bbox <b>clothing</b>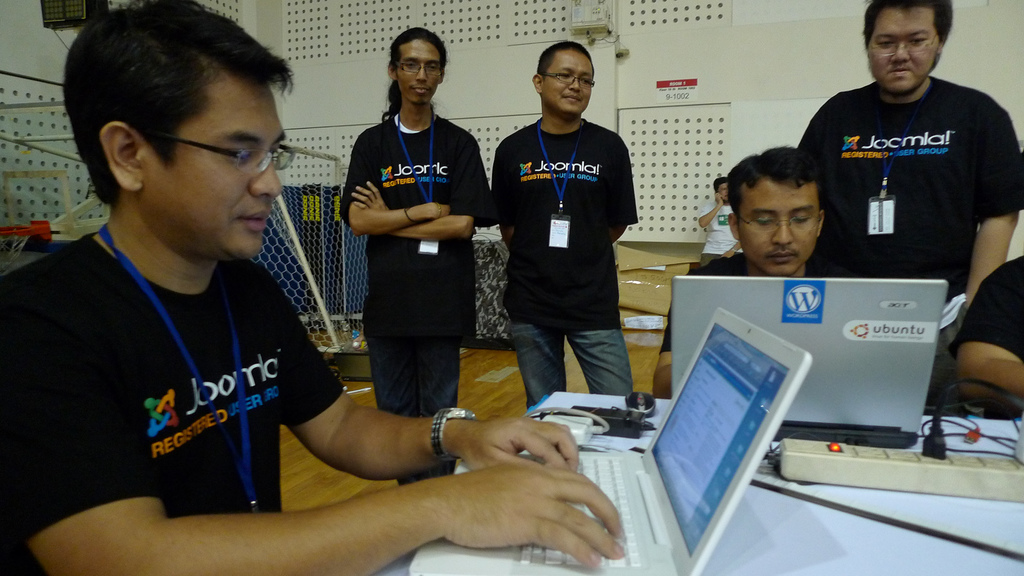
crop(337, 107, 483, 490)
